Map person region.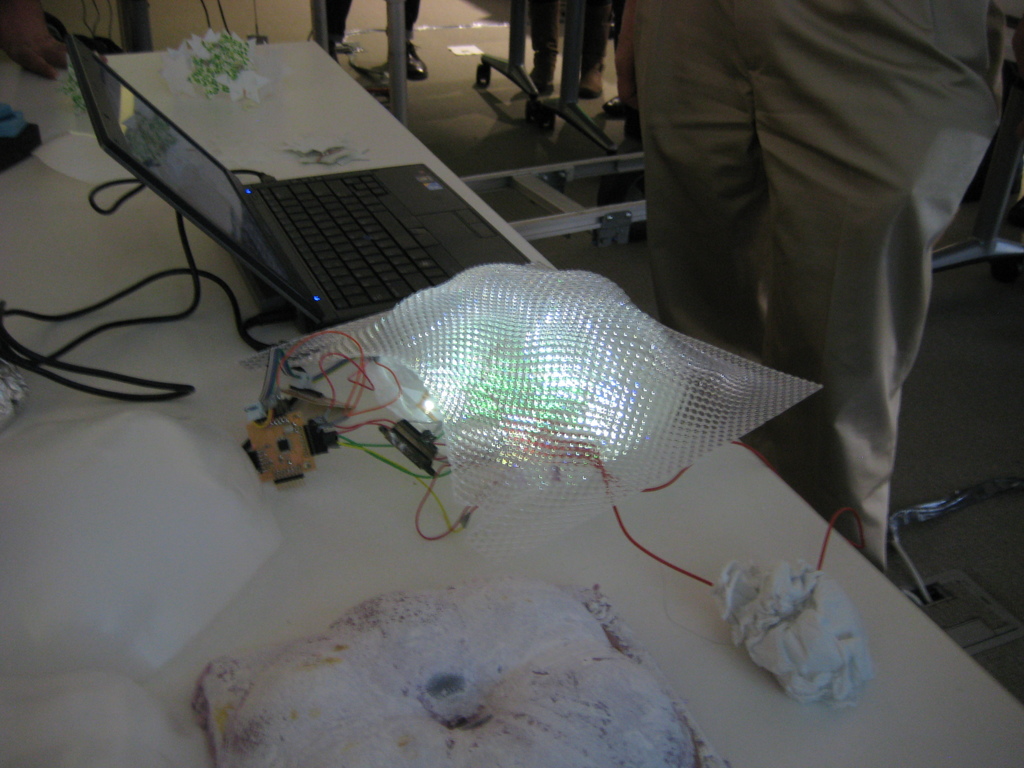
Mapped to pyautogui.locateOnScreen(509, 0, 609, 100).
